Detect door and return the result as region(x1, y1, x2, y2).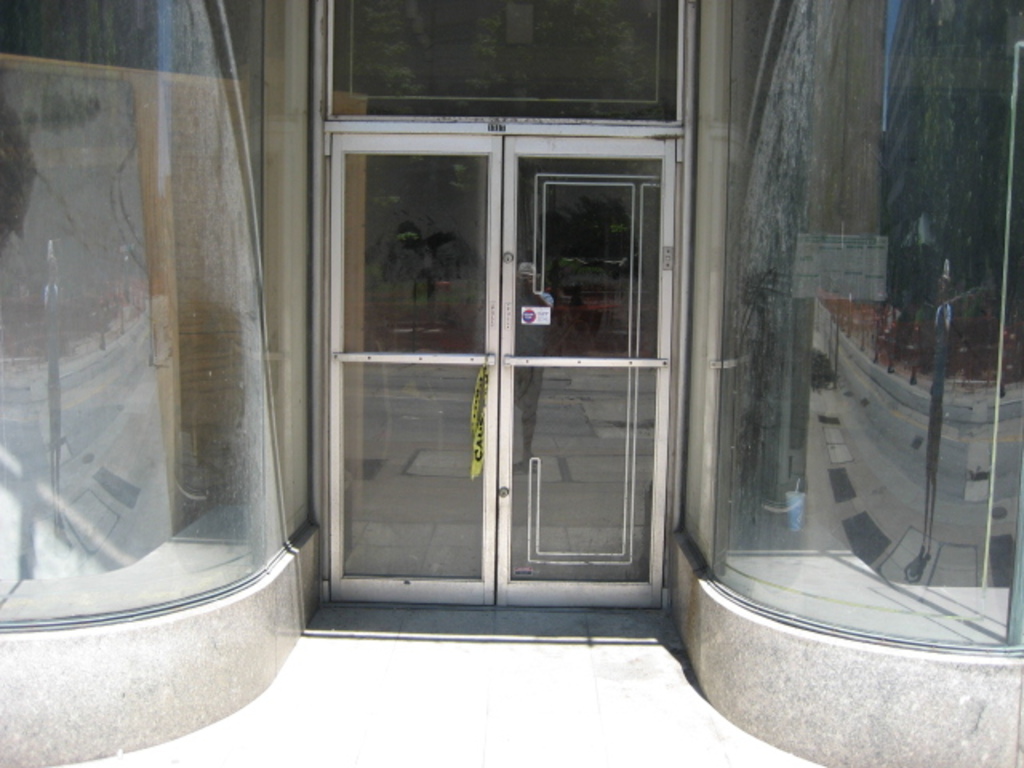
region(322, 59, 670, 653).
